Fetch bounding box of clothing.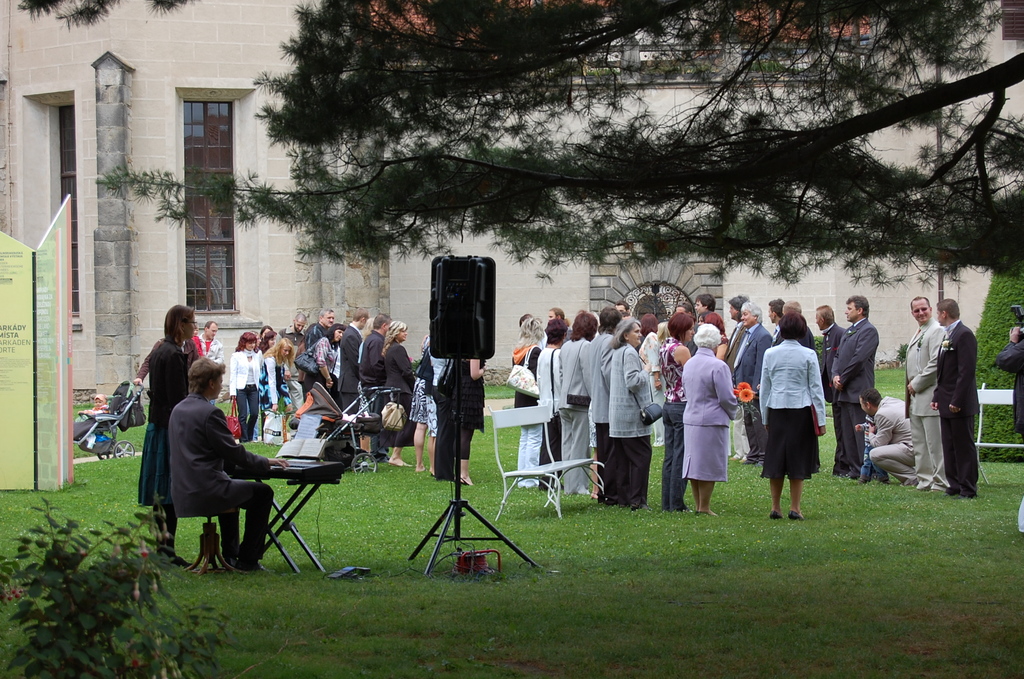
Bbox: [left=170, top=387, right=275, bottom=560].
